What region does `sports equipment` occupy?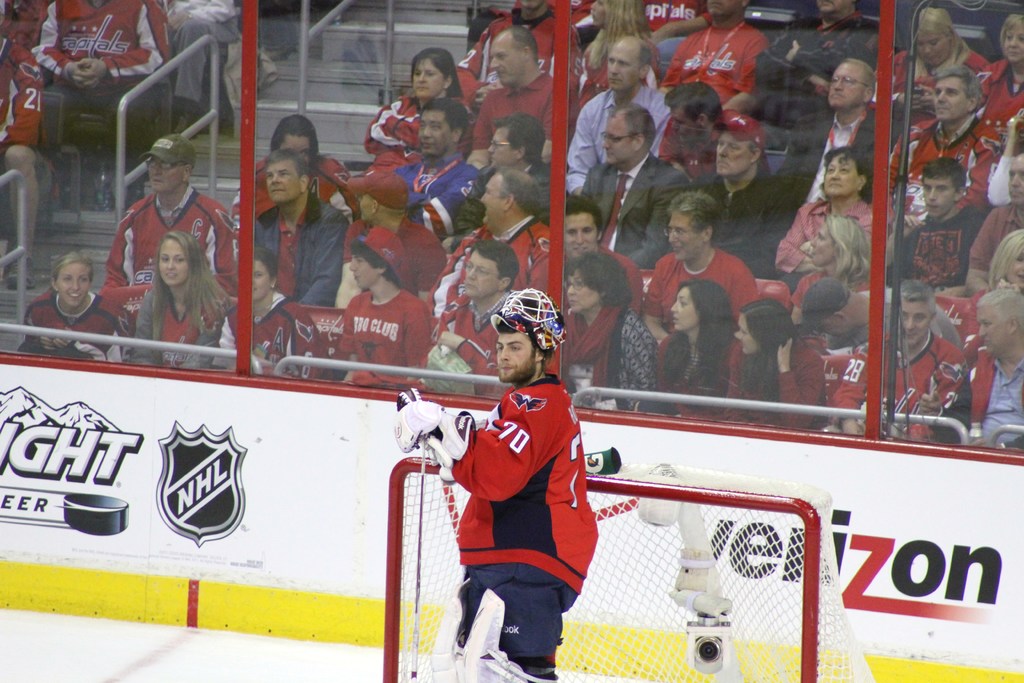
<region>392, 386, 426, 682</region>.
